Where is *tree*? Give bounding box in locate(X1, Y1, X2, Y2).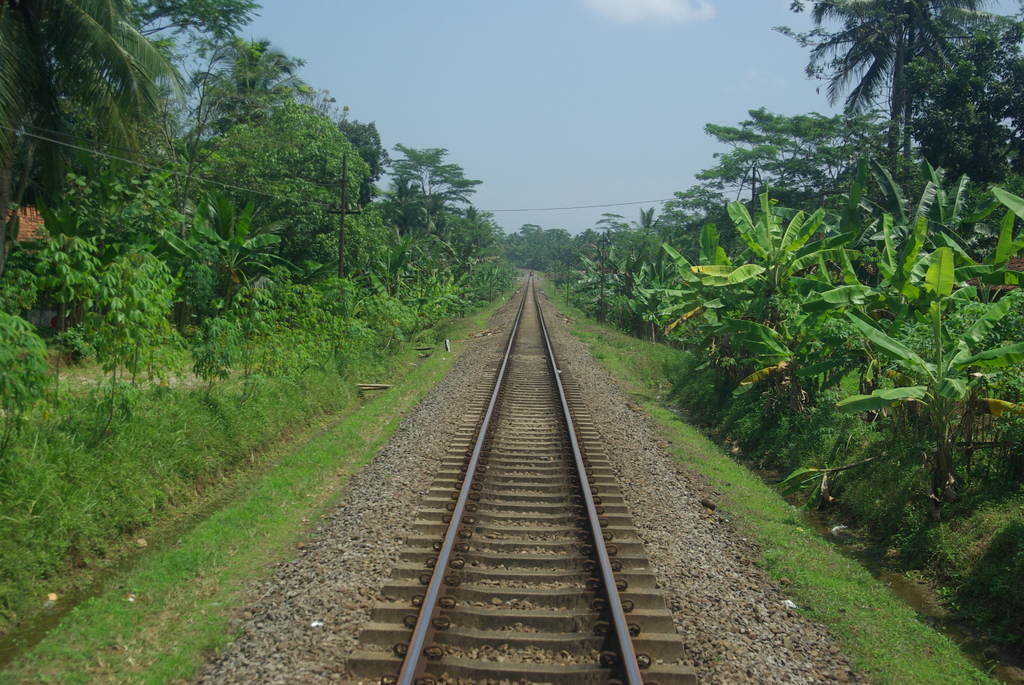
locate(925, 203, 1023, 427).
